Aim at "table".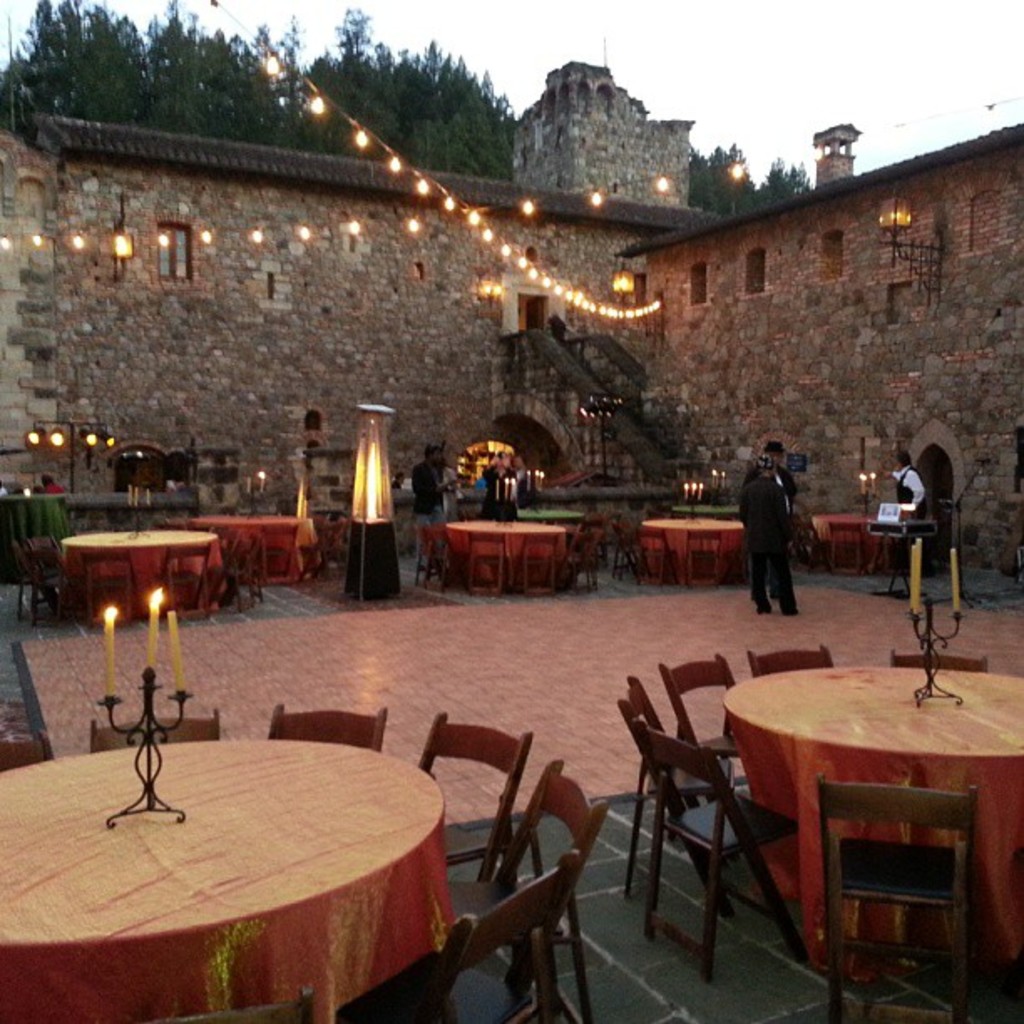
Aimed at <region>64, 530, 221, 617</region>.
